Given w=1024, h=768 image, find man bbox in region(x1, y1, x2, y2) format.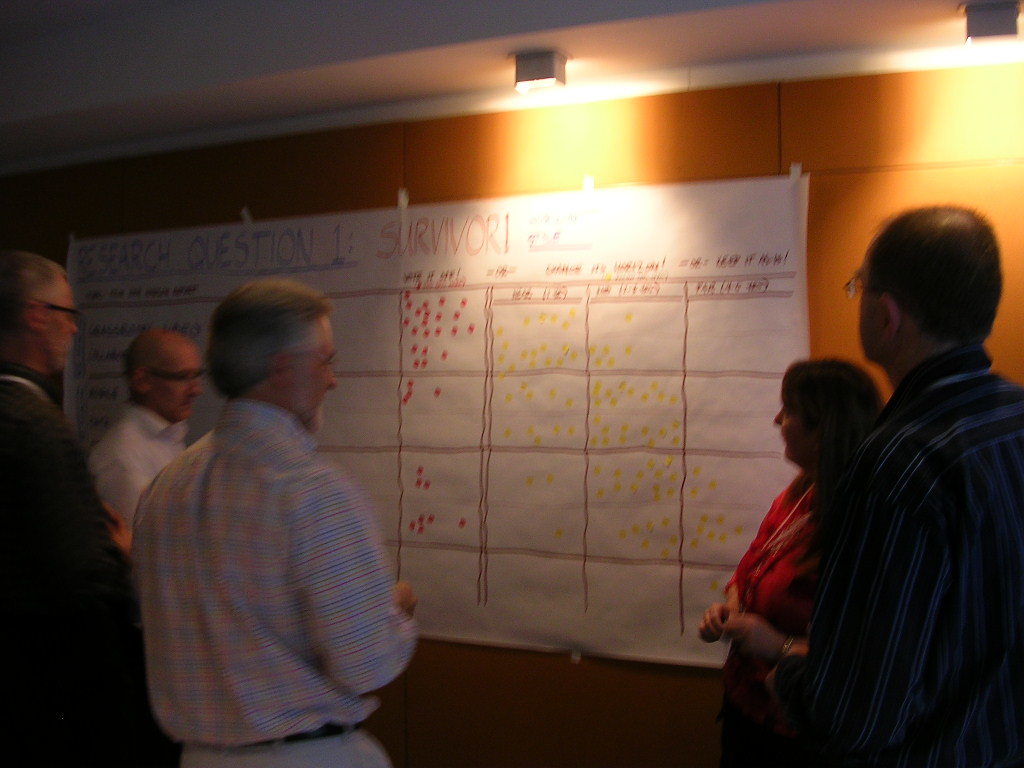
region(0, 243, 171, 767).
